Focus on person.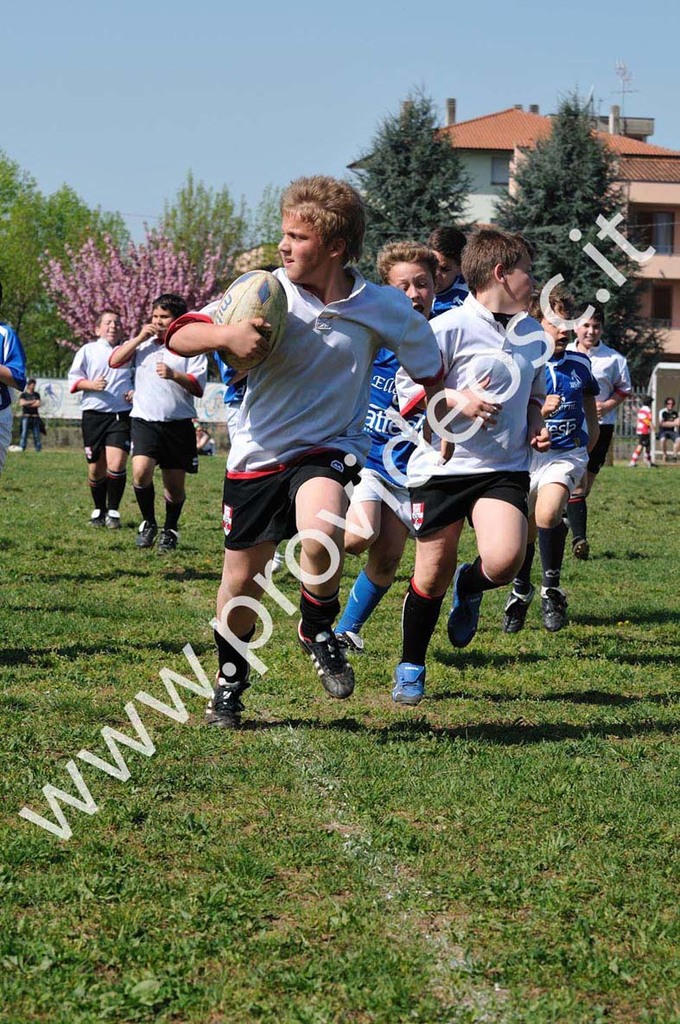
Focused at bbox(167, 179, 448, 726).
